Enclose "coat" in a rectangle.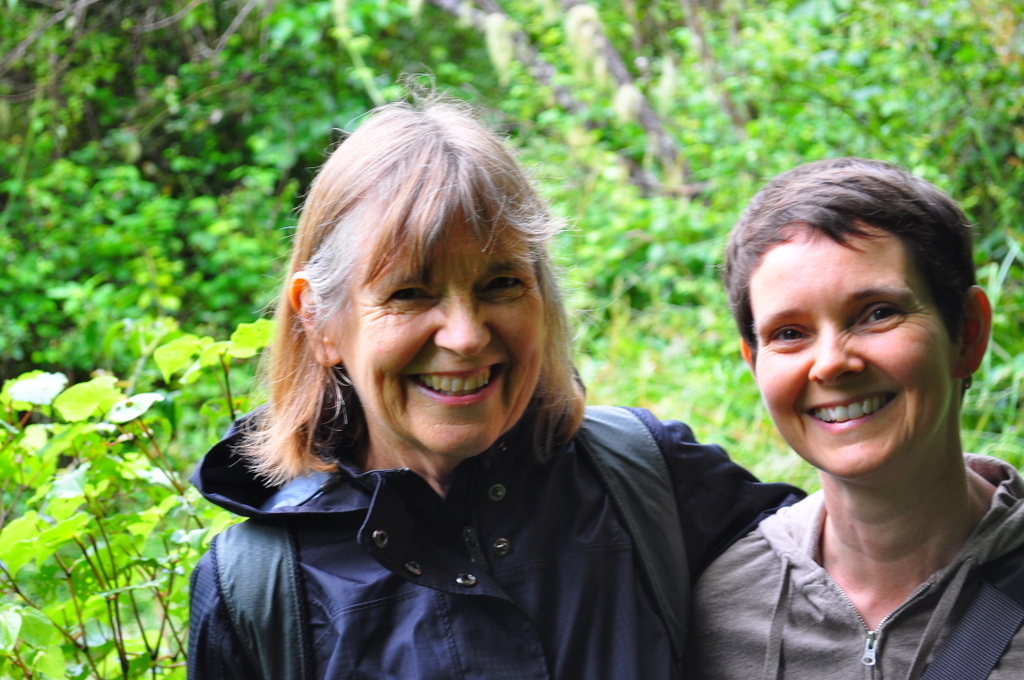
(196, 271, 763, 679).
